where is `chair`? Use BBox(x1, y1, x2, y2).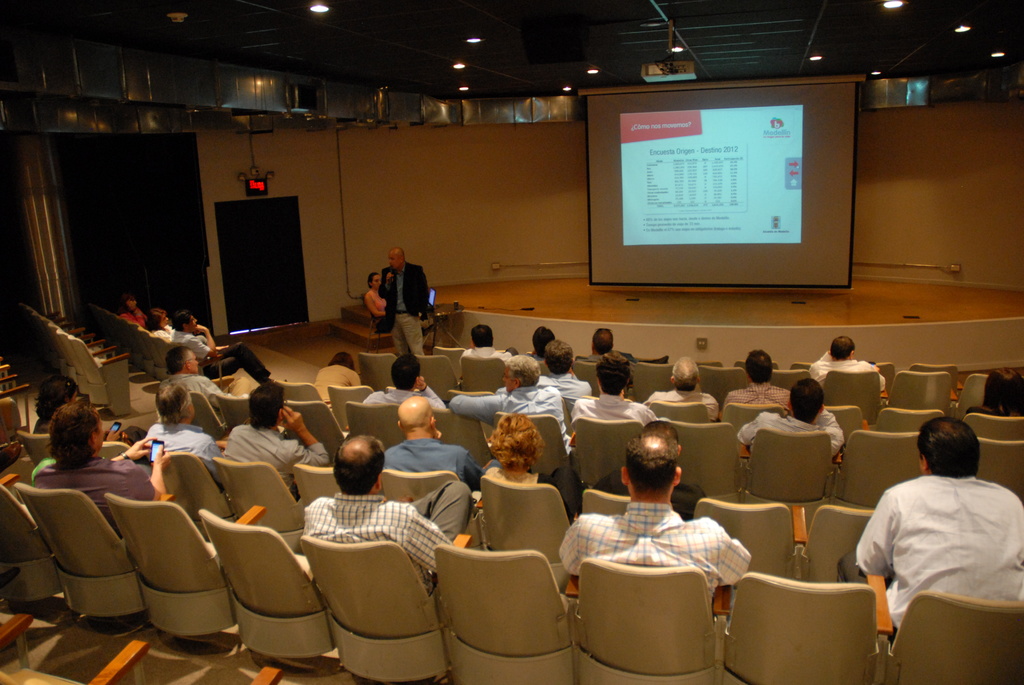
BBox(699, 363, 748, 400).
